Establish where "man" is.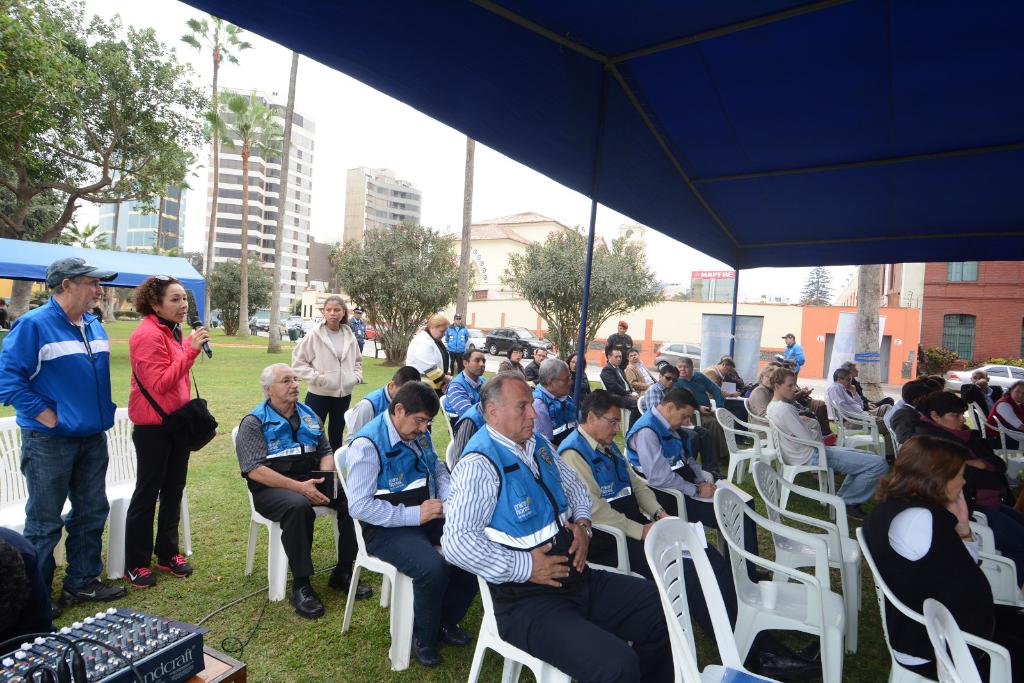
Established at {"x1": 442, "y1": 347, "x2": 486, "y2": 430}.
